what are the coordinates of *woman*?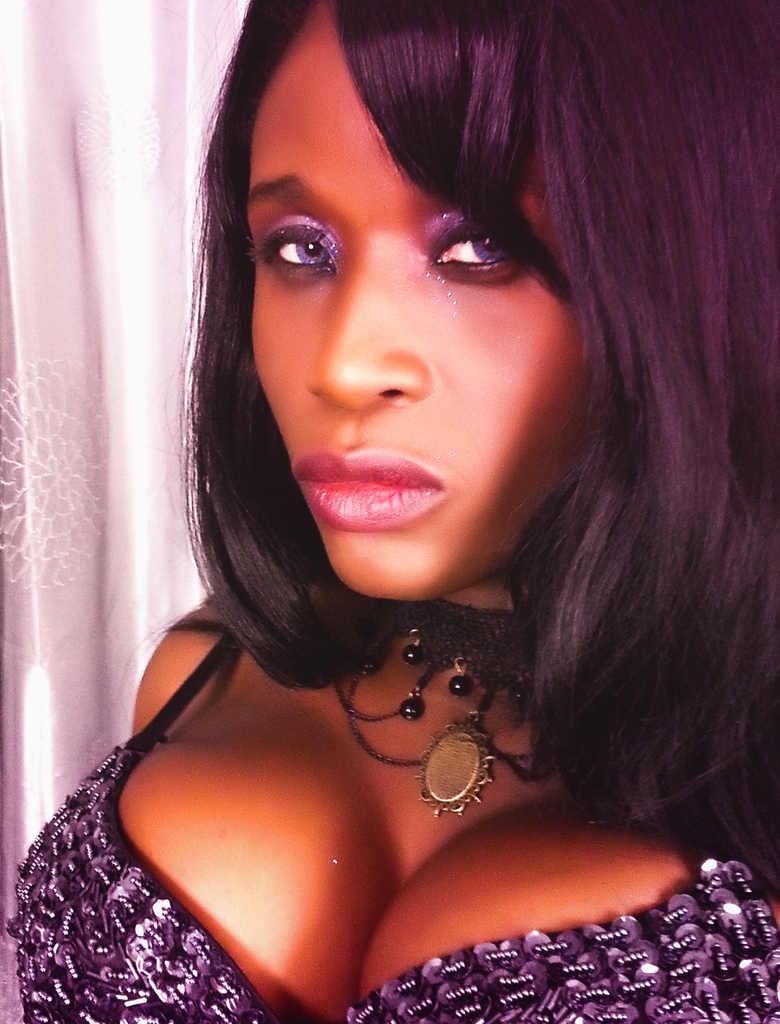
<bbox>26, 0, 764, 1023</bbox>.
